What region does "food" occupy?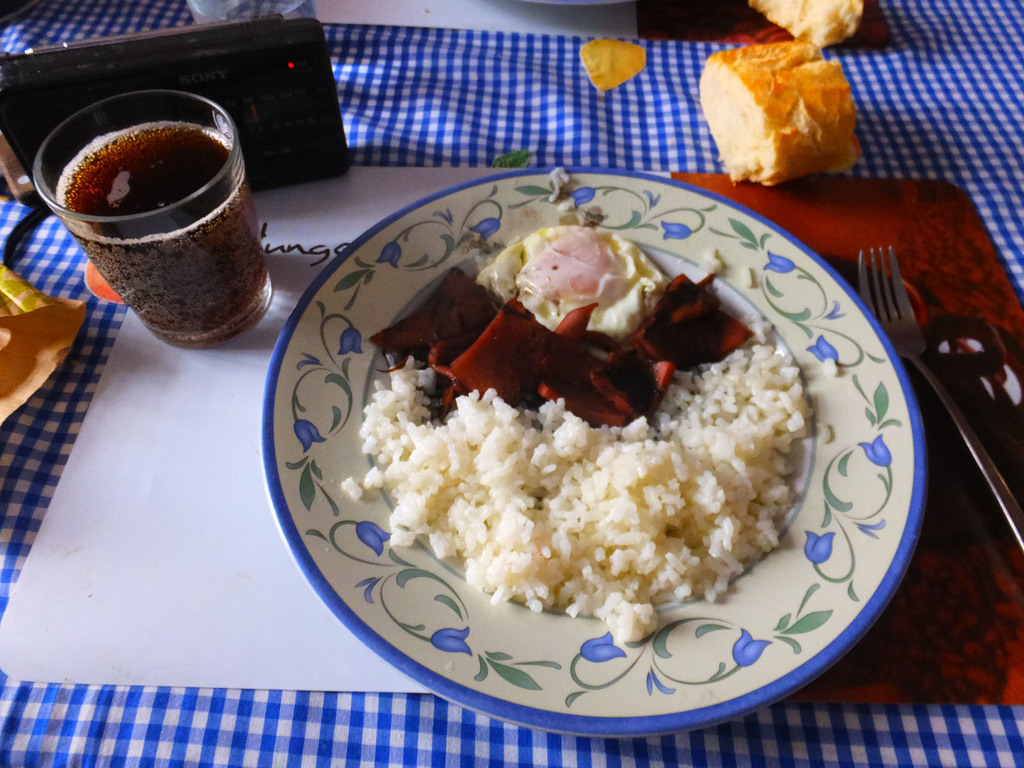
[684, 27, 859, 183].
